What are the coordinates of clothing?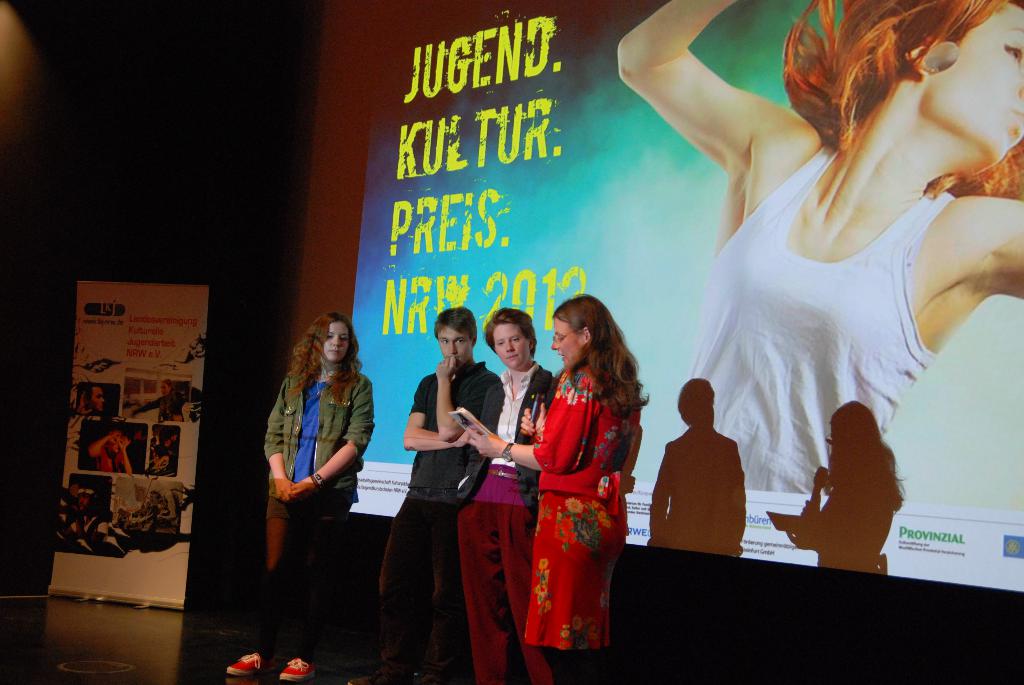
(474, 368, 548, 679).
